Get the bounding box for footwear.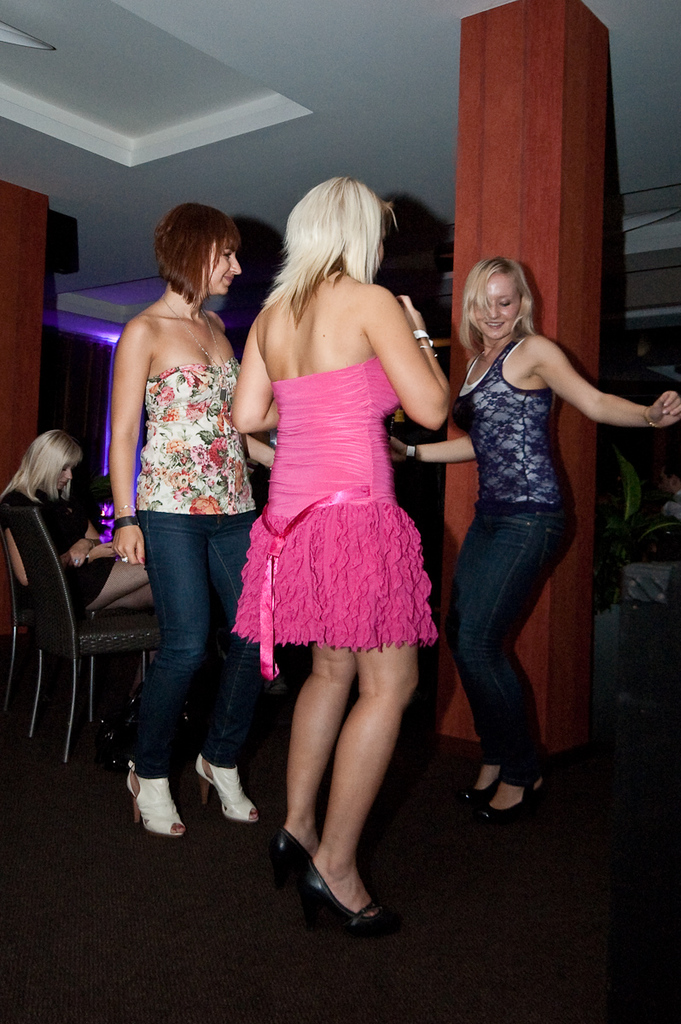
select_region(474, 766, 559, 823).
